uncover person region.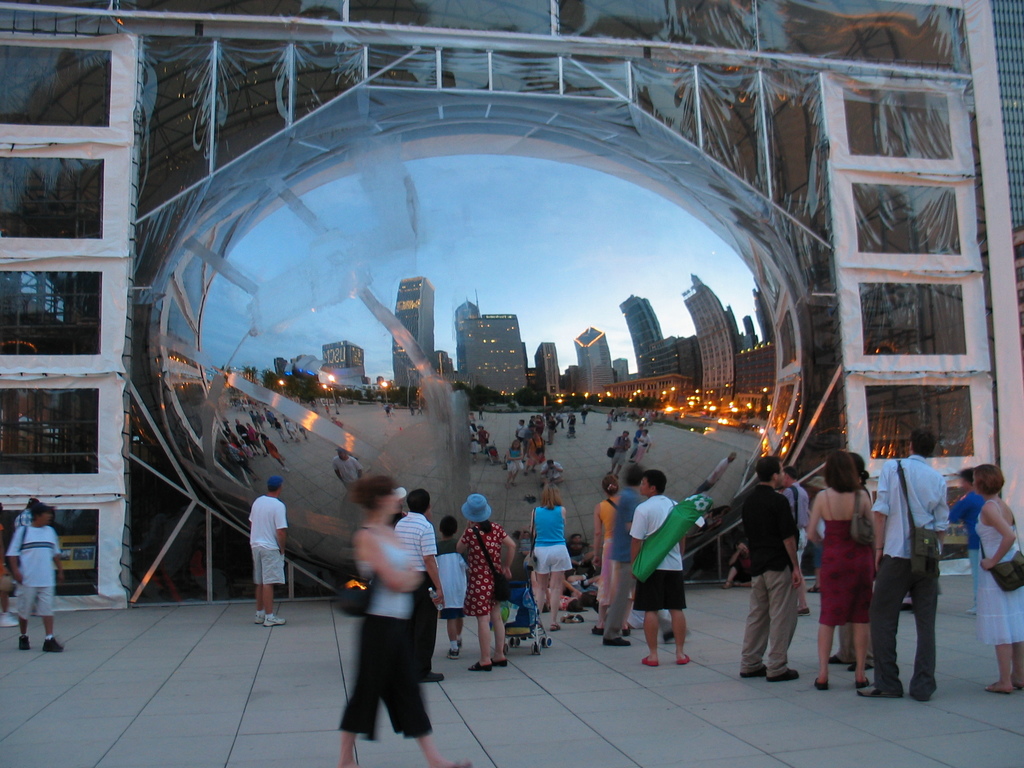
Uncovered: bbox=[595, 478, 633, 605].
